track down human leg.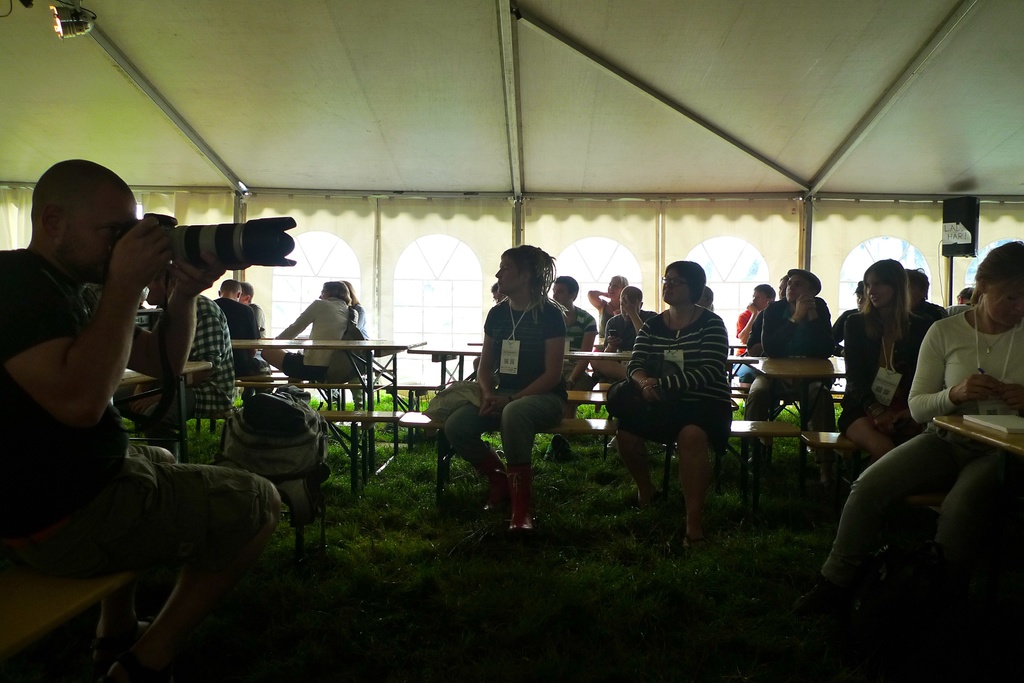
Tracked to rect(935, 449, 1023, 559).
